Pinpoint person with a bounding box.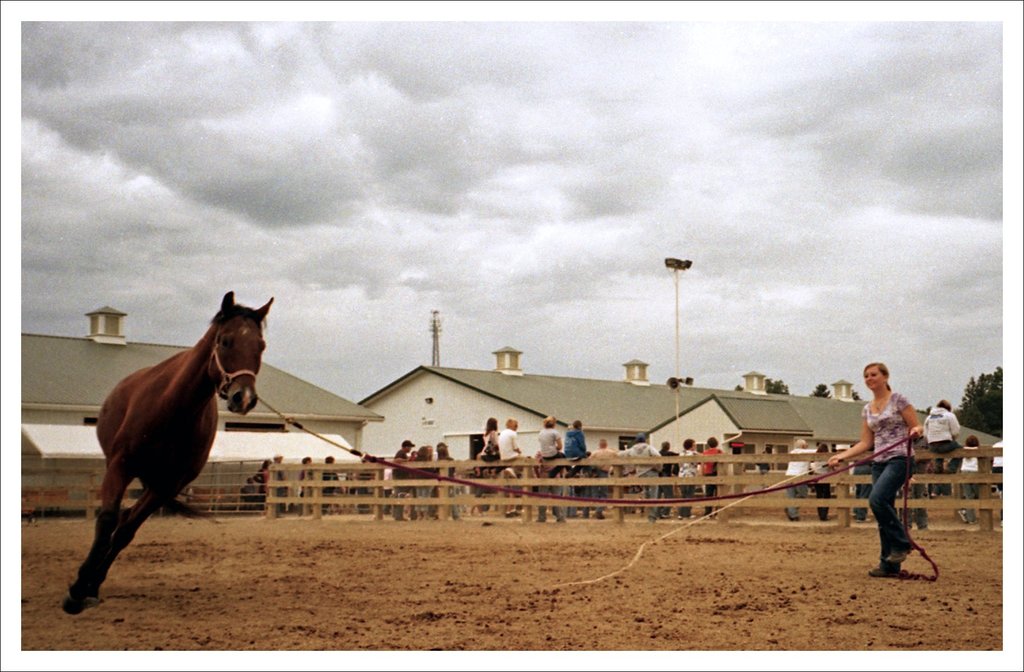
{"left": 429, "top": 441, "right": 464, "bottom": 517}.
